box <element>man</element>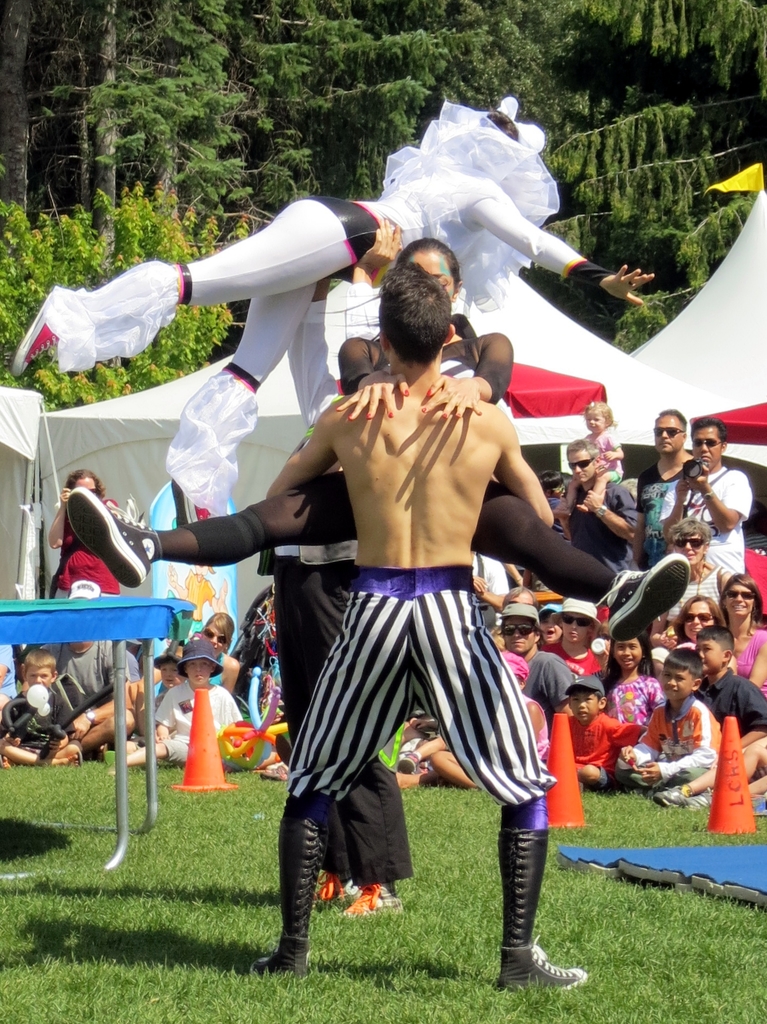
631 410 698 576
